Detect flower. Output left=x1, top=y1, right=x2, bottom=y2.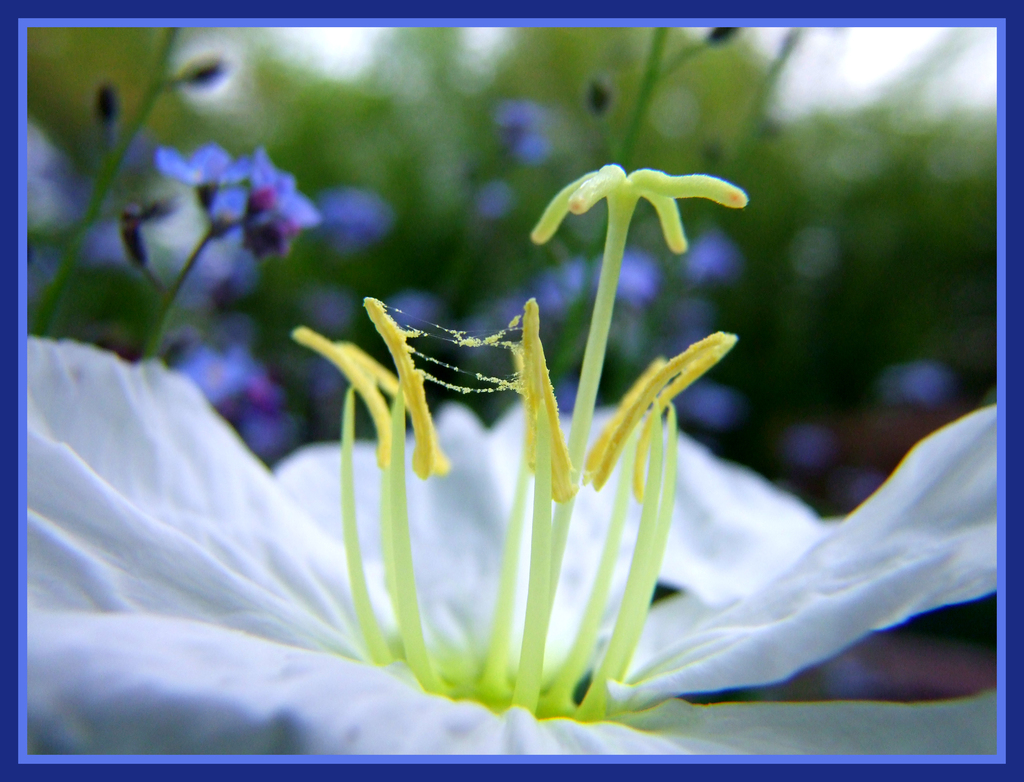
left=72, top=209, right=161, bottom=272.
